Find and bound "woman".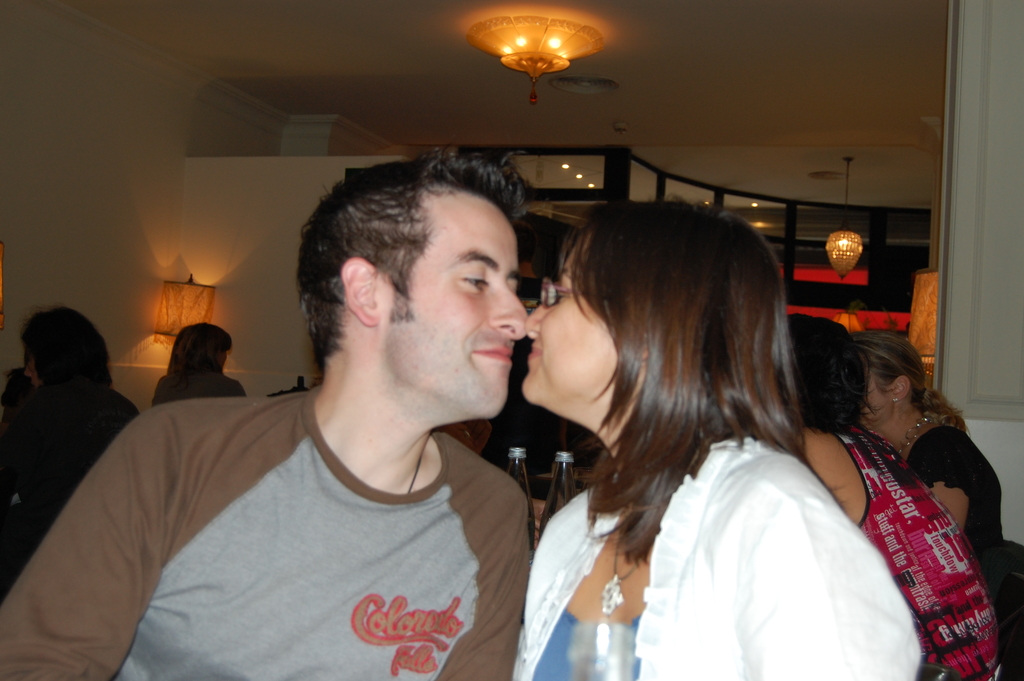
Bound: [left=778, top=311, right=1002, bottom=680].
